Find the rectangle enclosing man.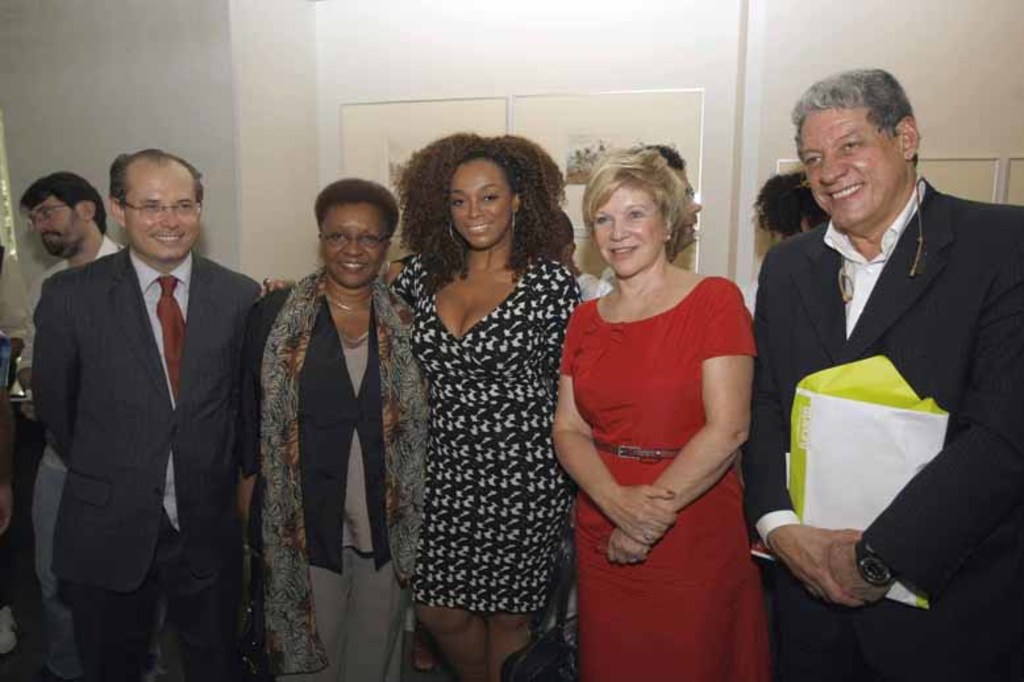
bbox=(36, 149, 271, 681).
